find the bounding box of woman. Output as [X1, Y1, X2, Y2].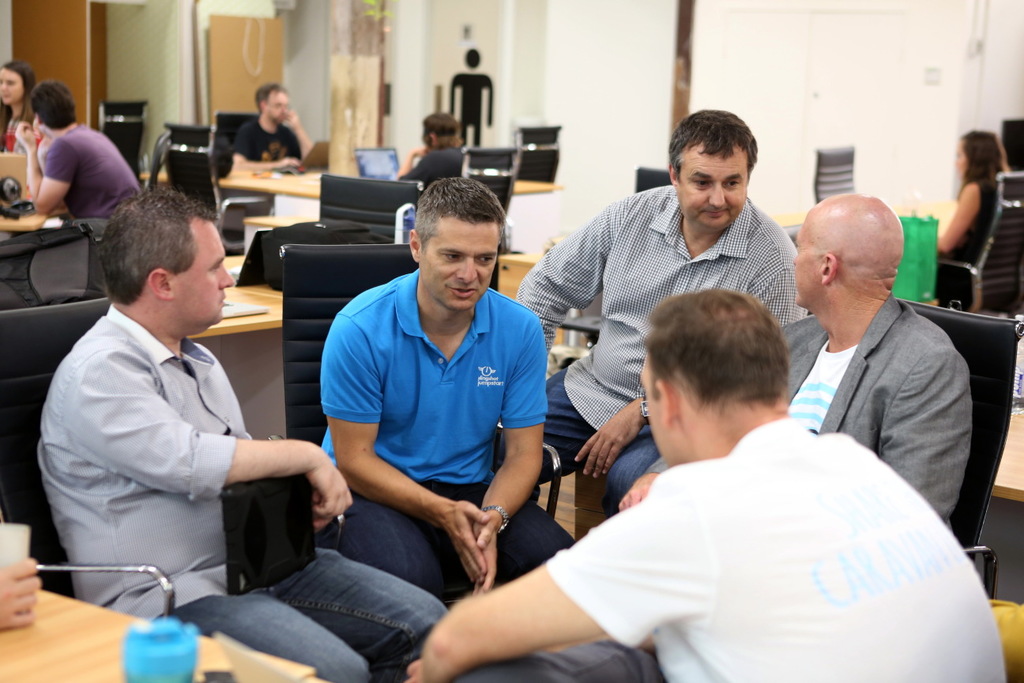
[397, 113, 466, 182].
